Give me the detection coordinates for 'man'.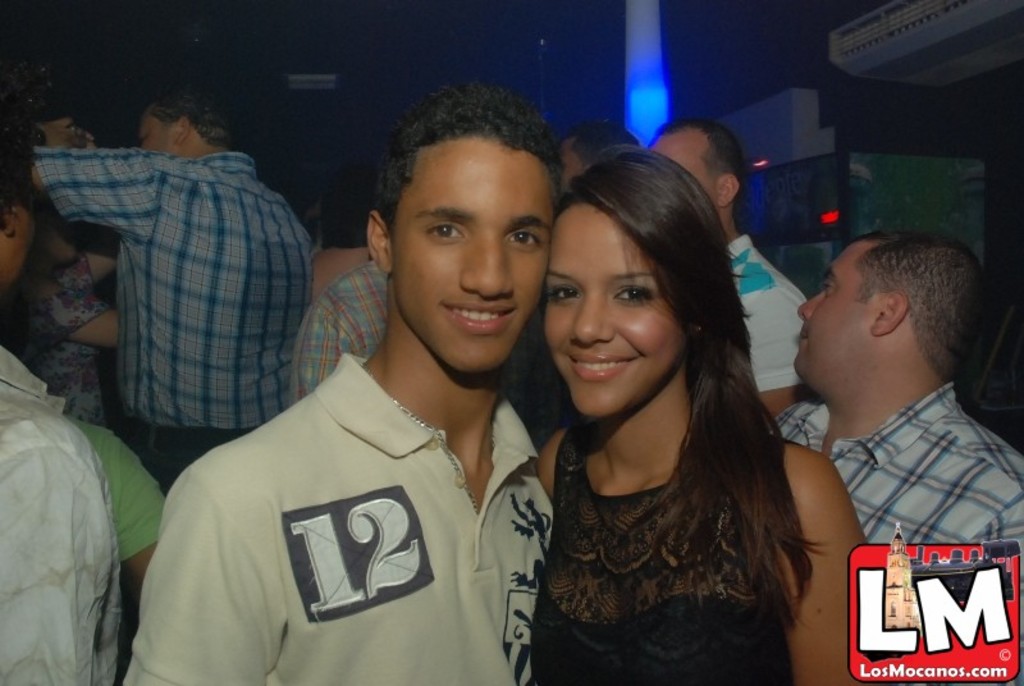
<box>754,216,1023,602</box>.
